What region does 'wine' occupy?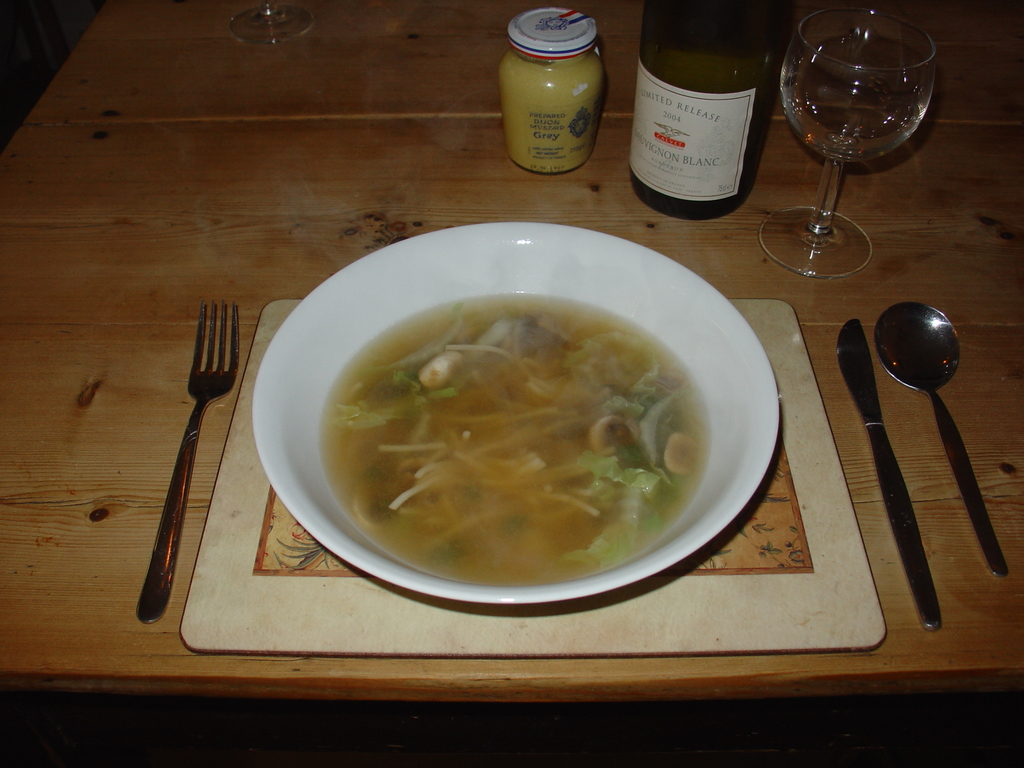
l=634, t=0, r=796, b=214.
